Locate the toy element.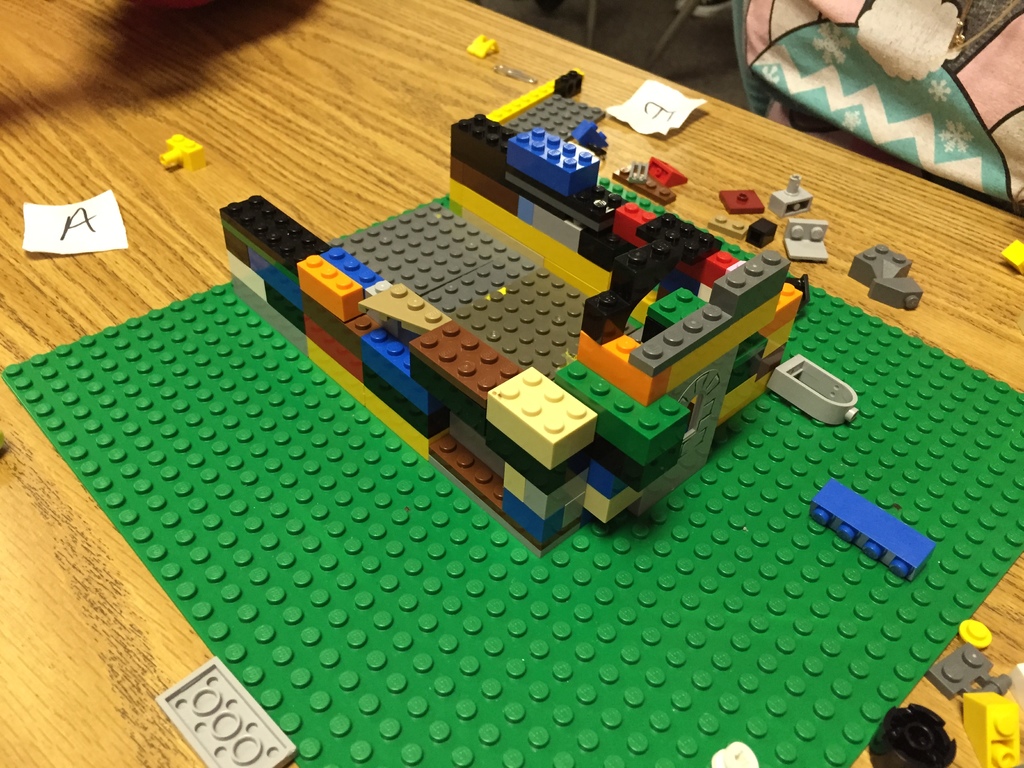
Element bbox: <box>767,352,857,425</box>.
